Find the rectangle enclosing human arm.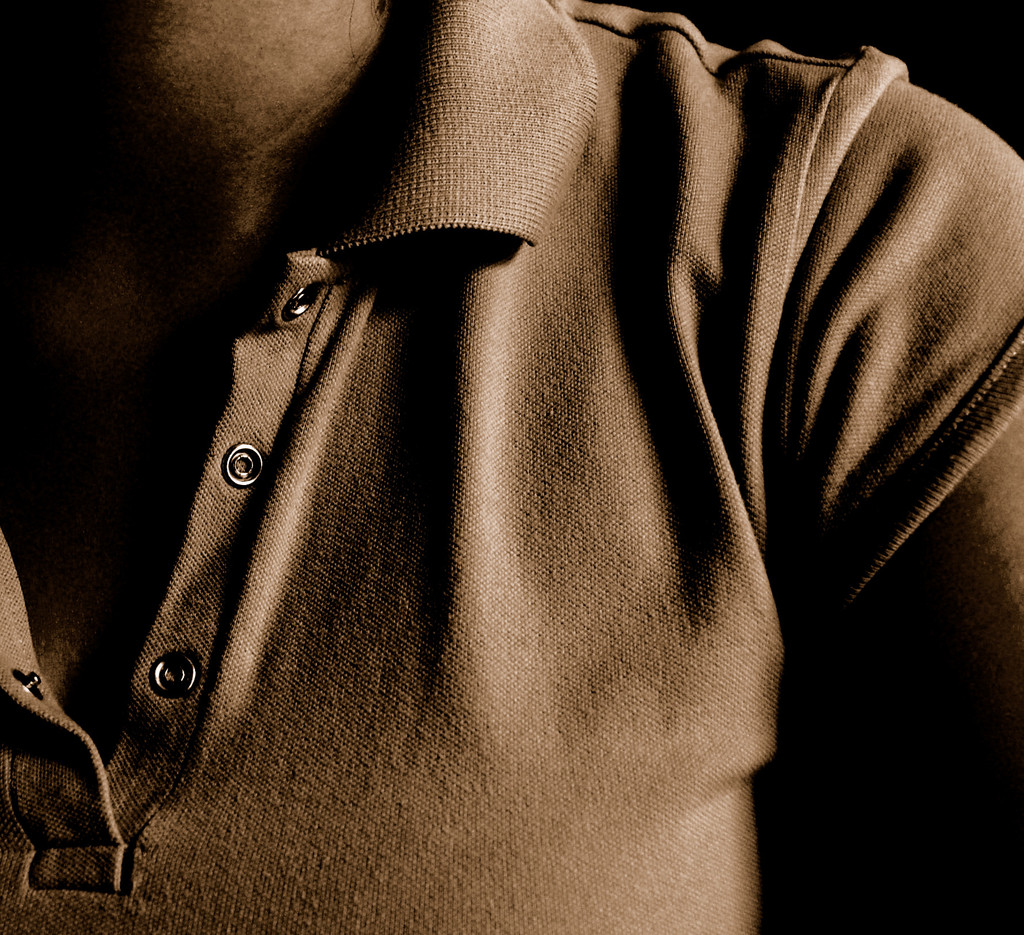
select_region(780, 38, 1023, 934).
